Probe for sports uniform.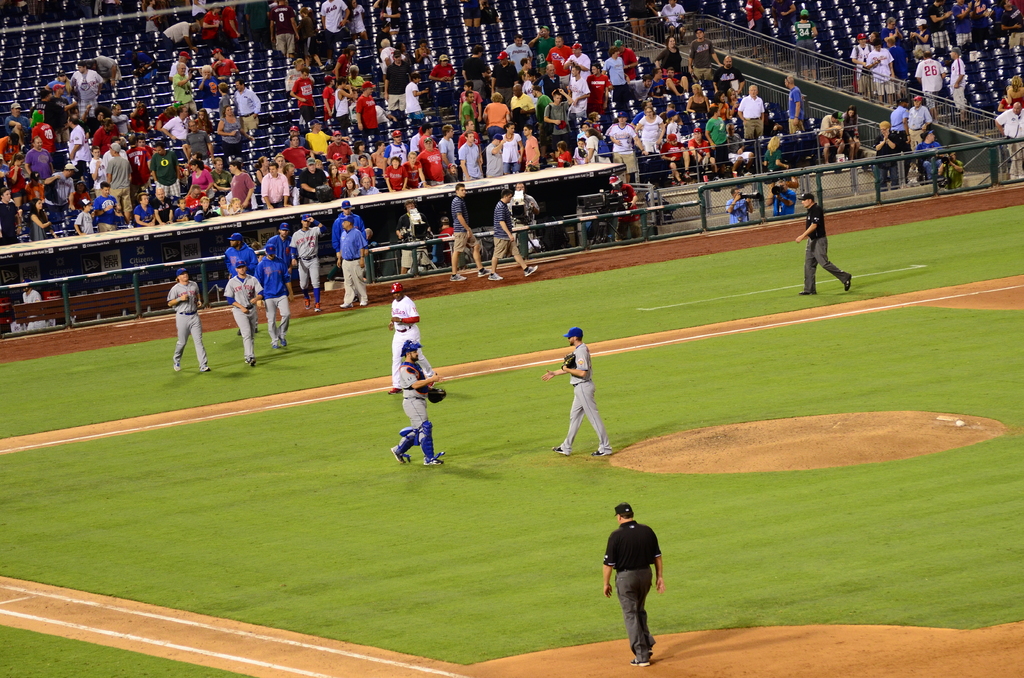
Probe result: BBox(289, 219, 313, 301).
